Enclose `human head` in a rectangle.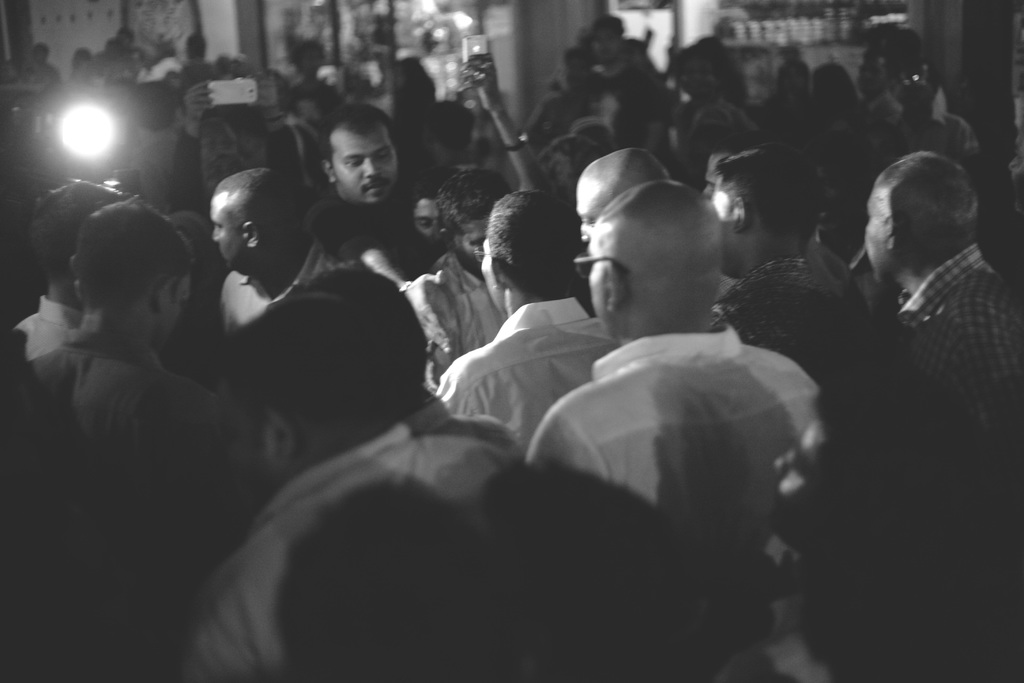
[left=189, top=147, right=294, bottom=274].
